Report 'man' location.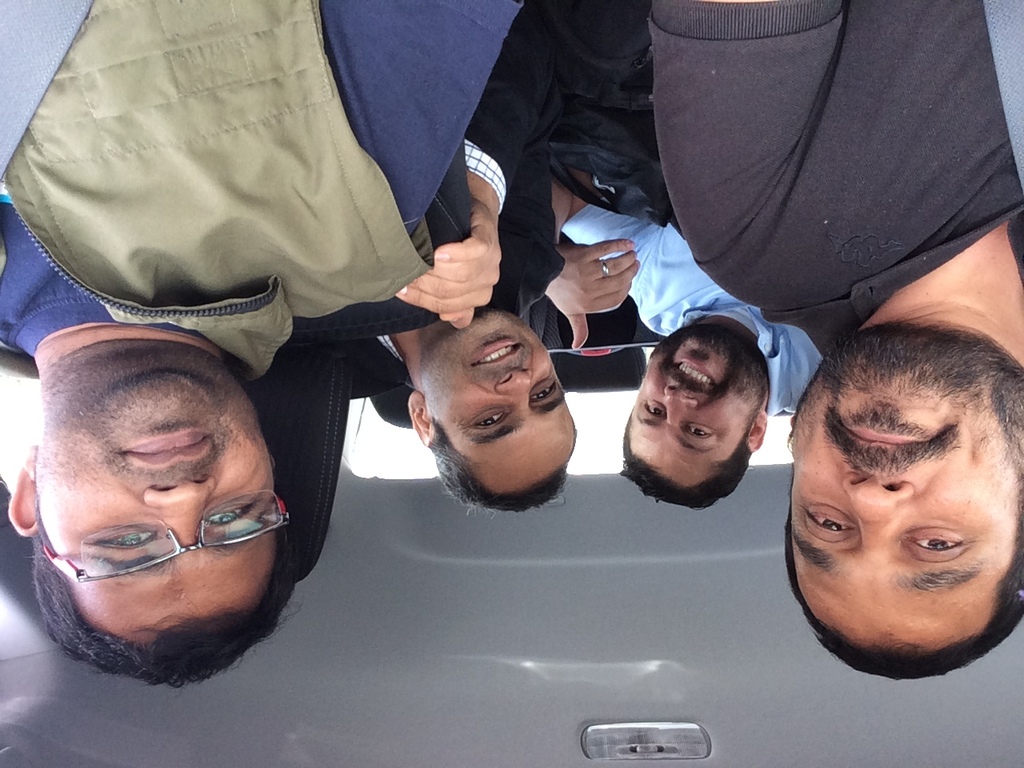
Report: {"left": 649, "top": 0, "right": 1023, "bottom": 676}.
